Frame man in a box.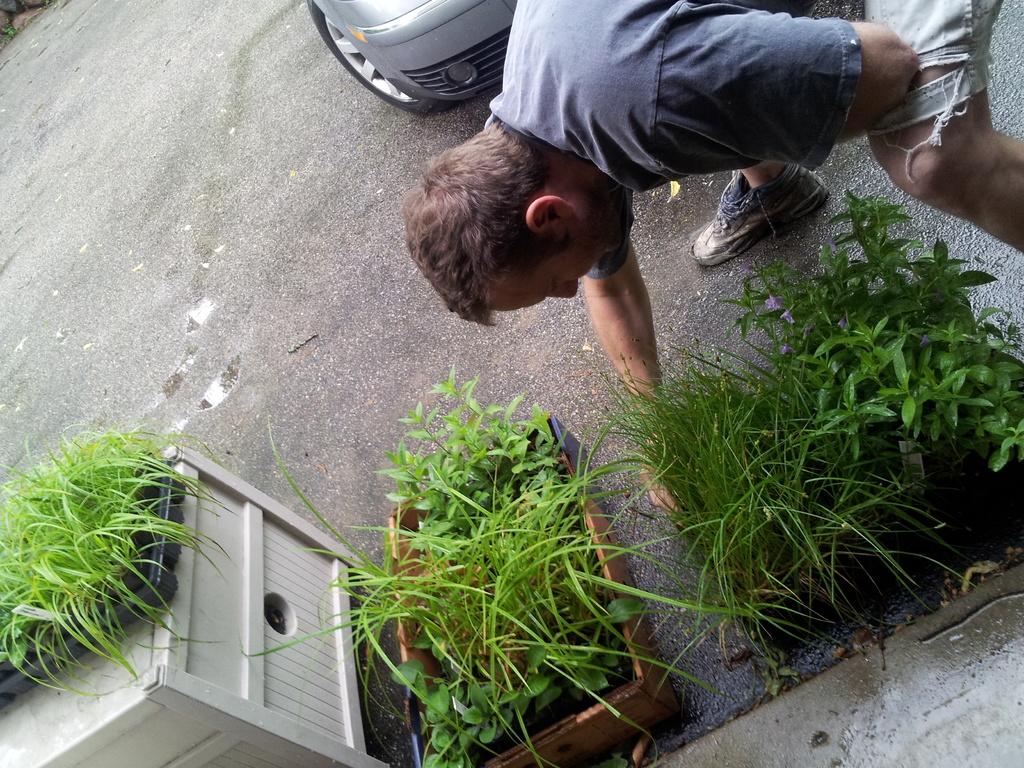
396, 0, 1023, 522.
